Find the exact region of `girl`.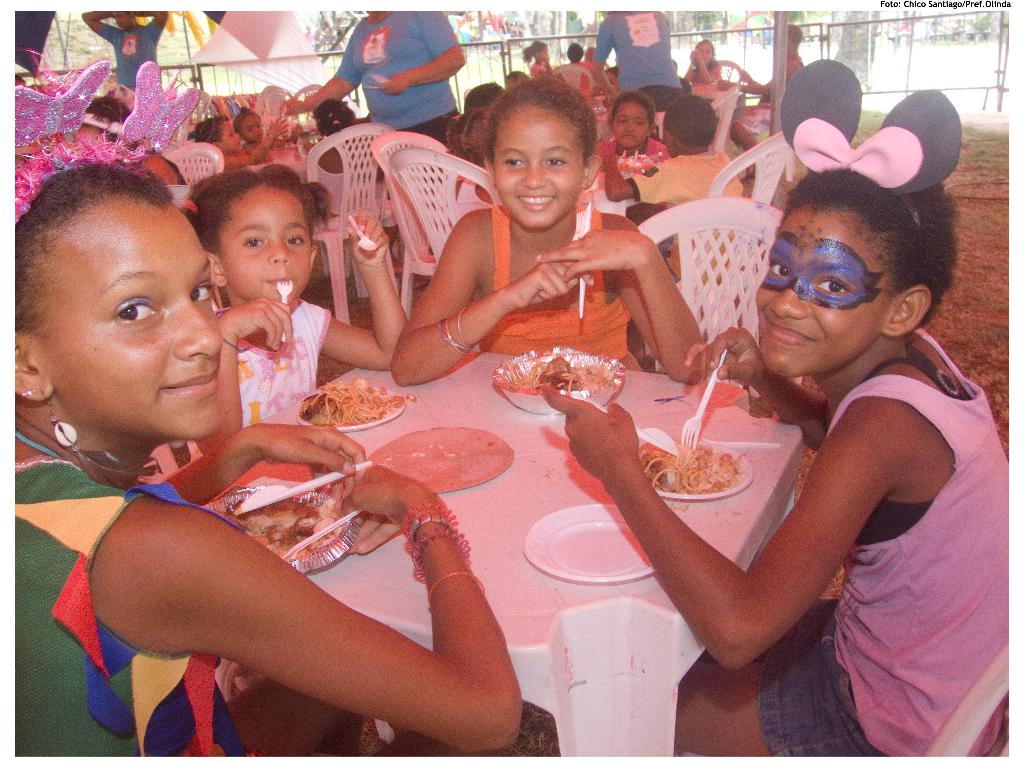
Exact region: {"left": 14, "top": 44, "right": 520, "bottom": 755}.
